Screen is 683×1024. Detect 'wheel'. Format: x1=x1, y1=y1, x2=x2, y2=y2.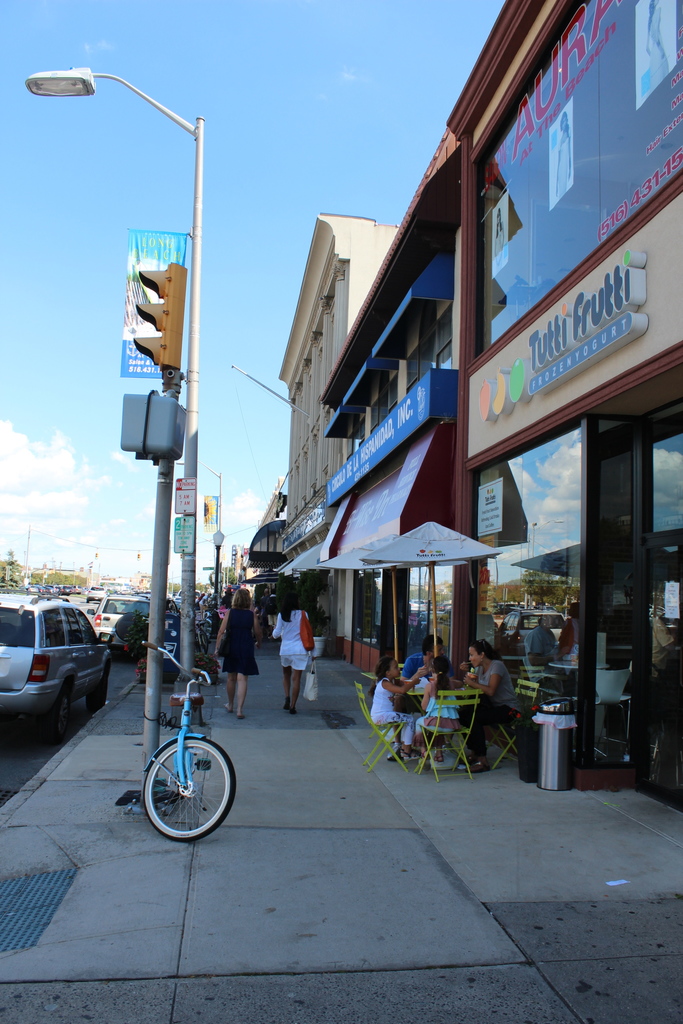
x1=140, y1=742, x2=224, y2=852.
